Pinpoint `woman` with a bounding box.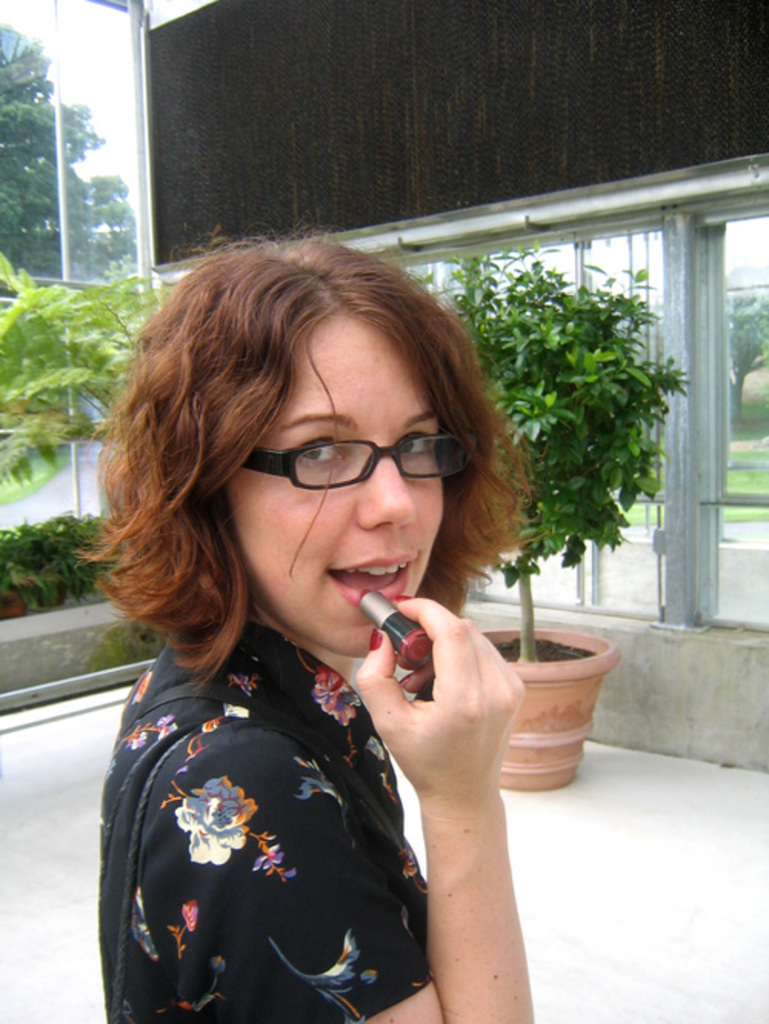
BBox(48, 238, 621, 1009).
